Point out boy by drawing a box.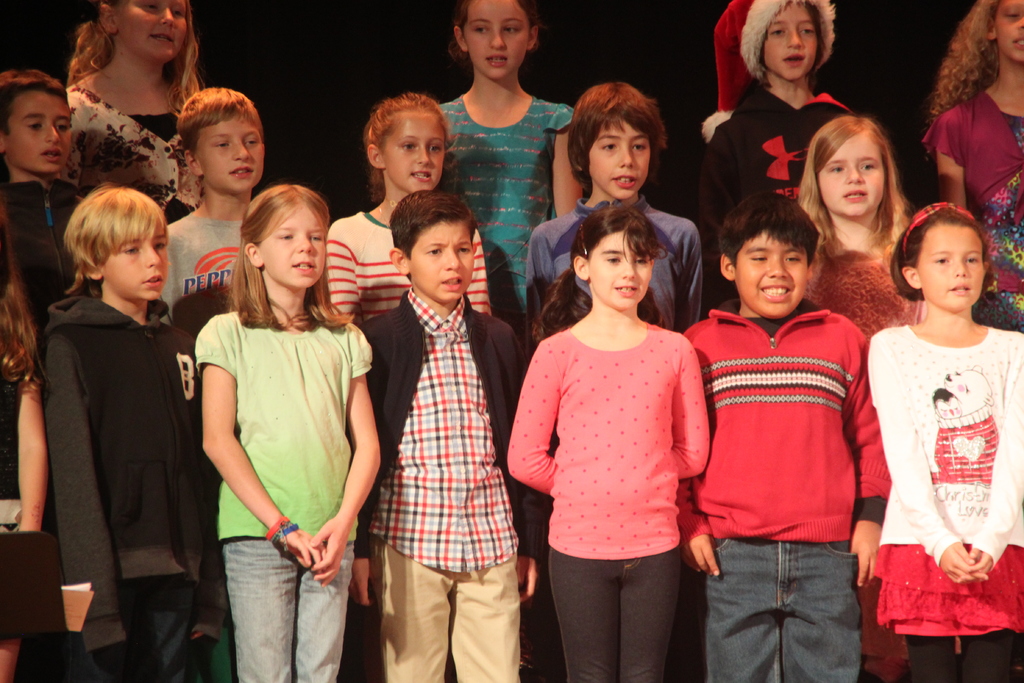
bbox=[676, 195, 892, 682].
